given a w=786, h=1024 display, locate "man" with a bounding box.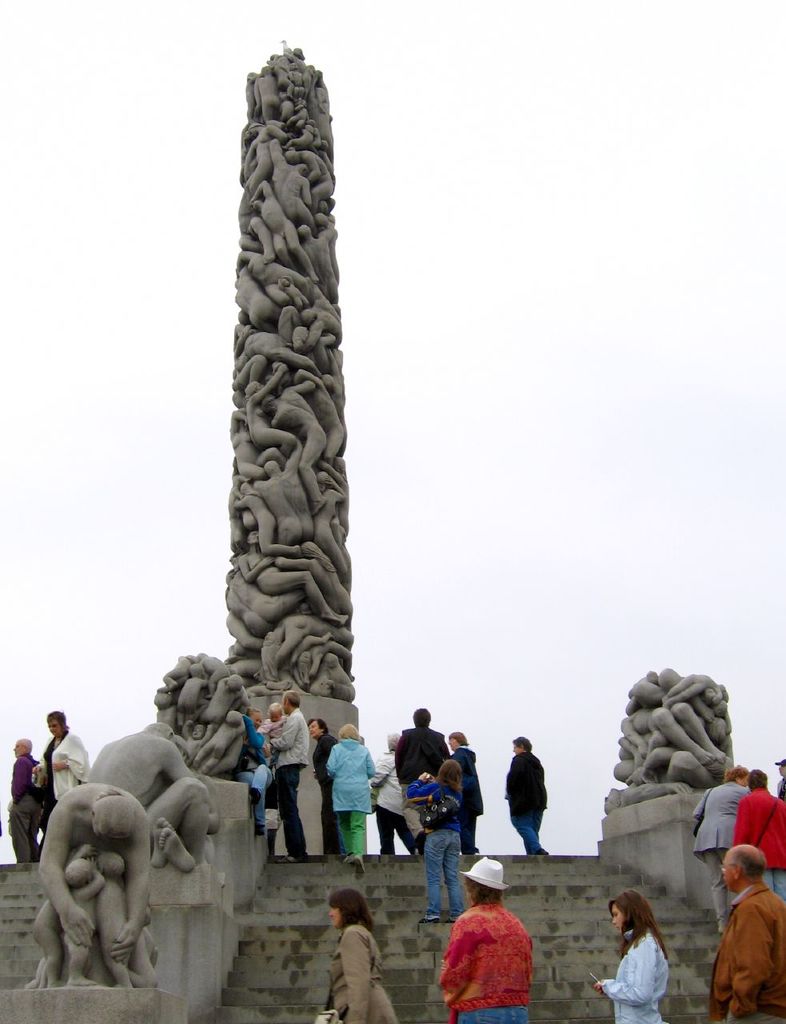
Located: bbox=[369, 734, 417, 858].
